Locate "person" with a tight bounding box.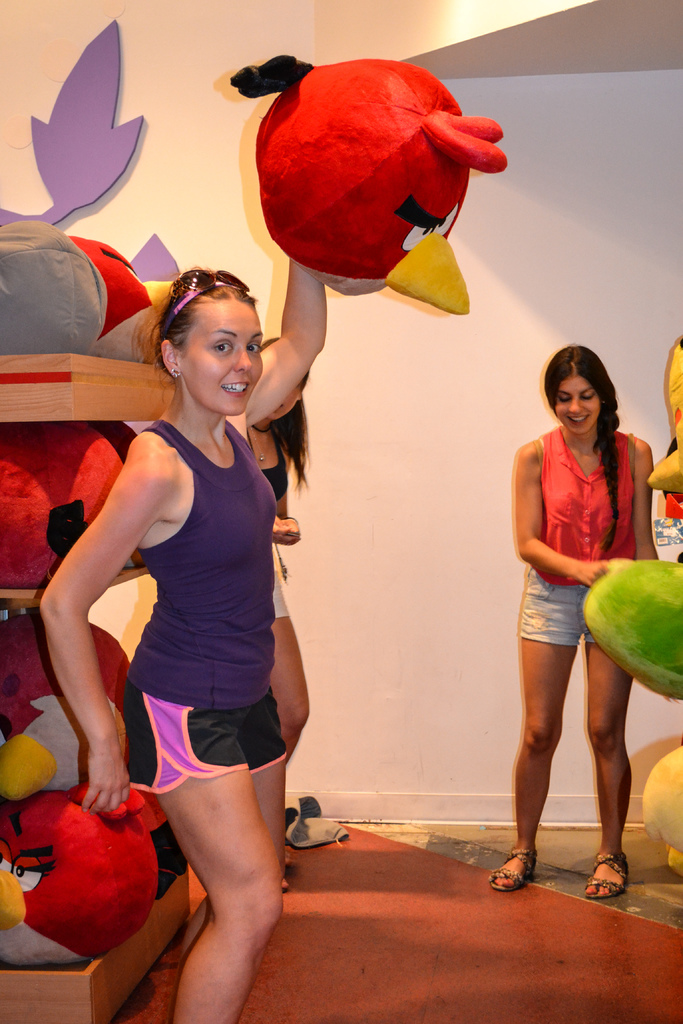
486/362/666/889.
